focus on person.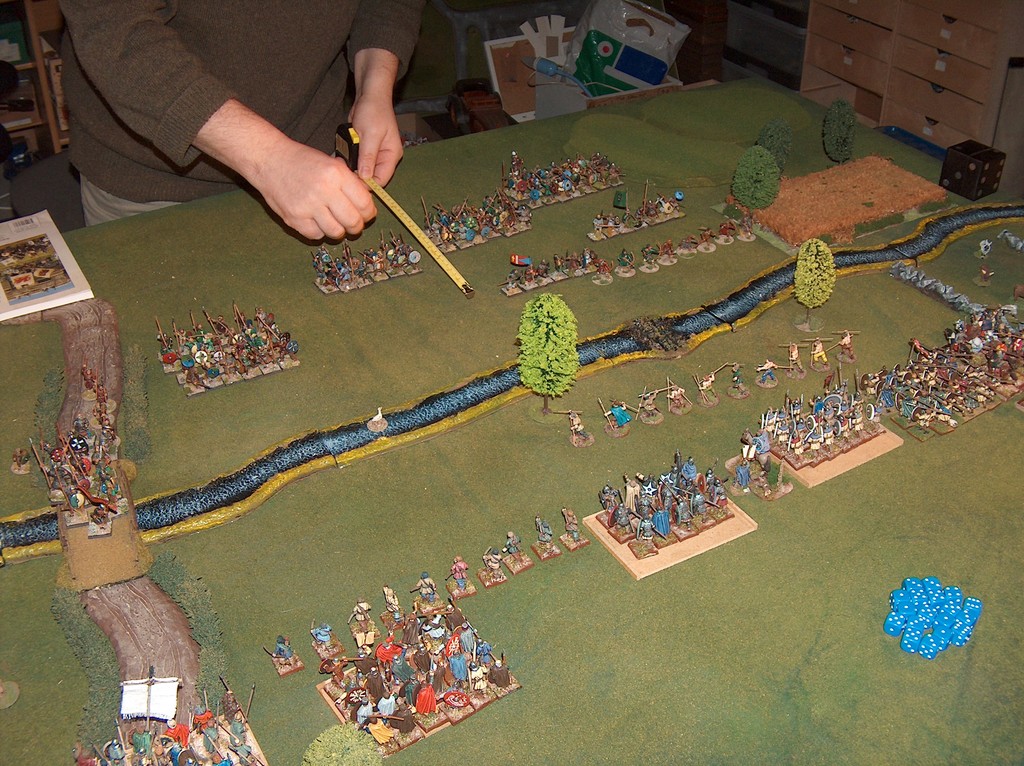
Focused at {"x1": 450, "y1": 559, "x2": 471, "y2": 582}.
